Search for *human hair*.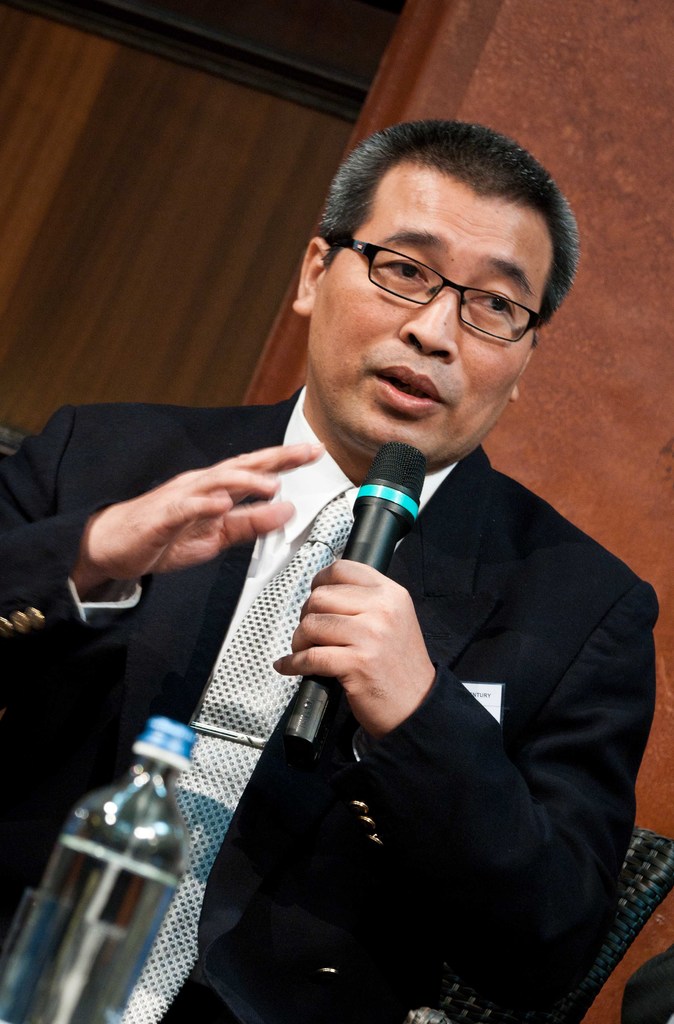
Found at (left=278, top=119, right=572, bottom=357).
